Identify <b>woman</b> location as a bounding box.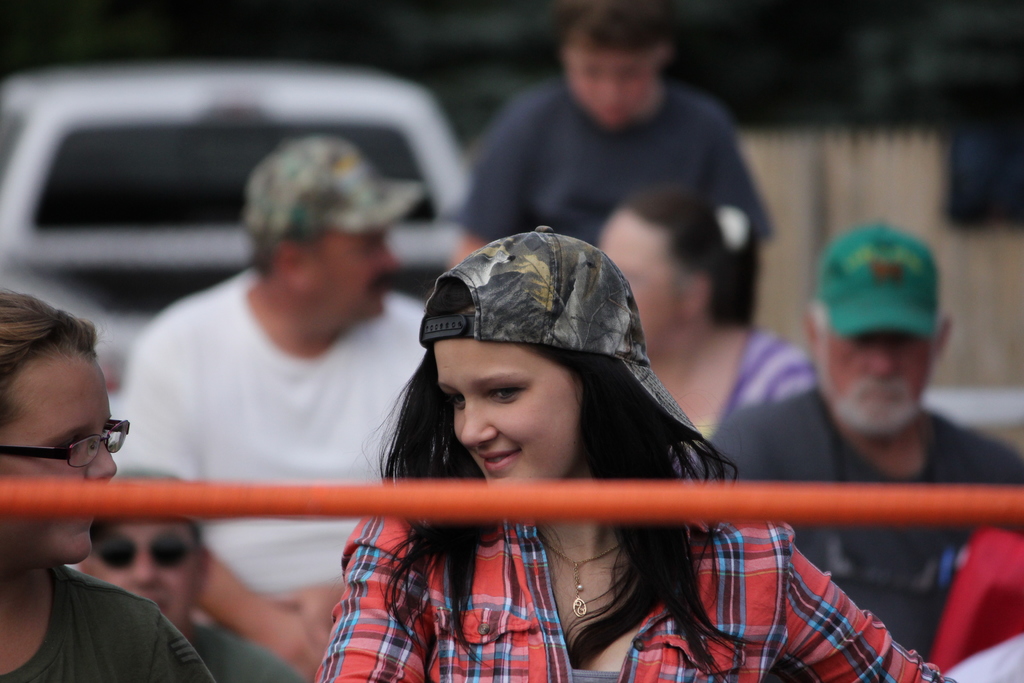
{"x1": 604, "y1": 189, "x2": 820, "y2": 441}.
